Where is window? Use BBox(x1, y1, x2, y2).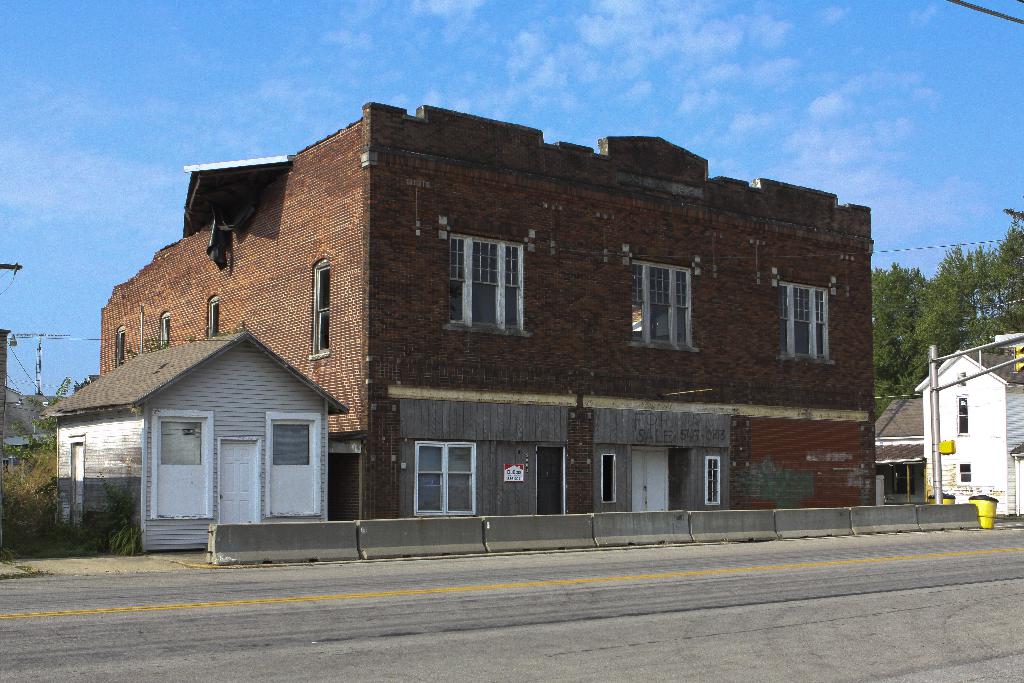
BBox(209, 292, 220, 336).
